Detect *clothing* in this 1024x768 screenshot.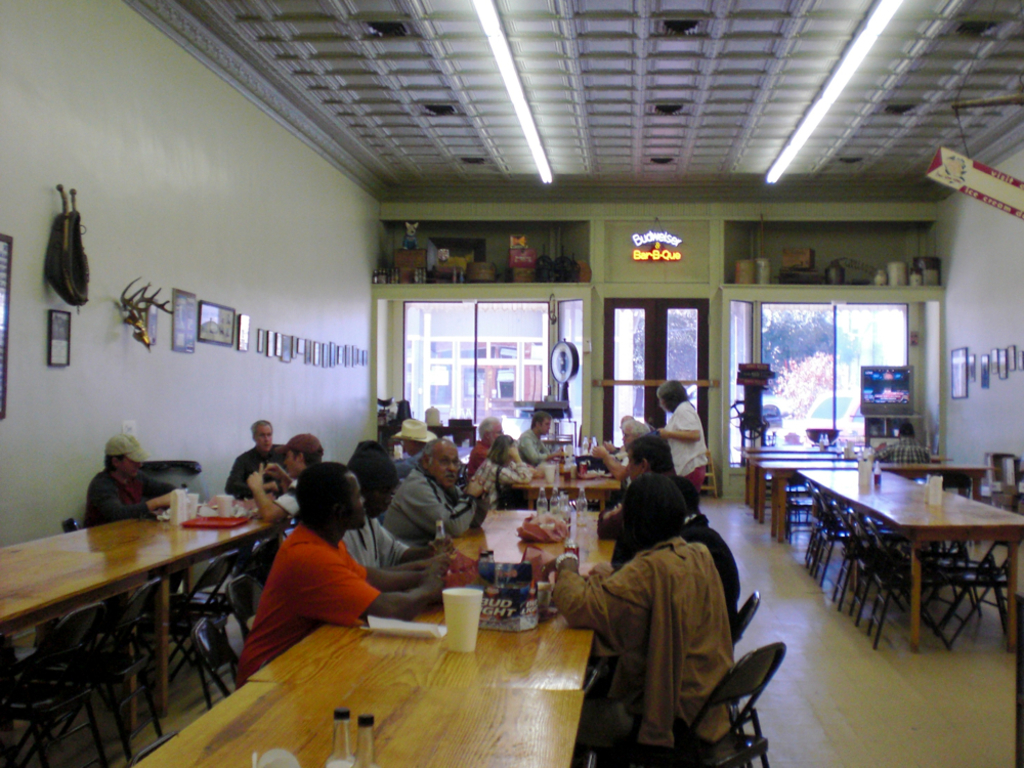
Detection: 545,529,738,767.
